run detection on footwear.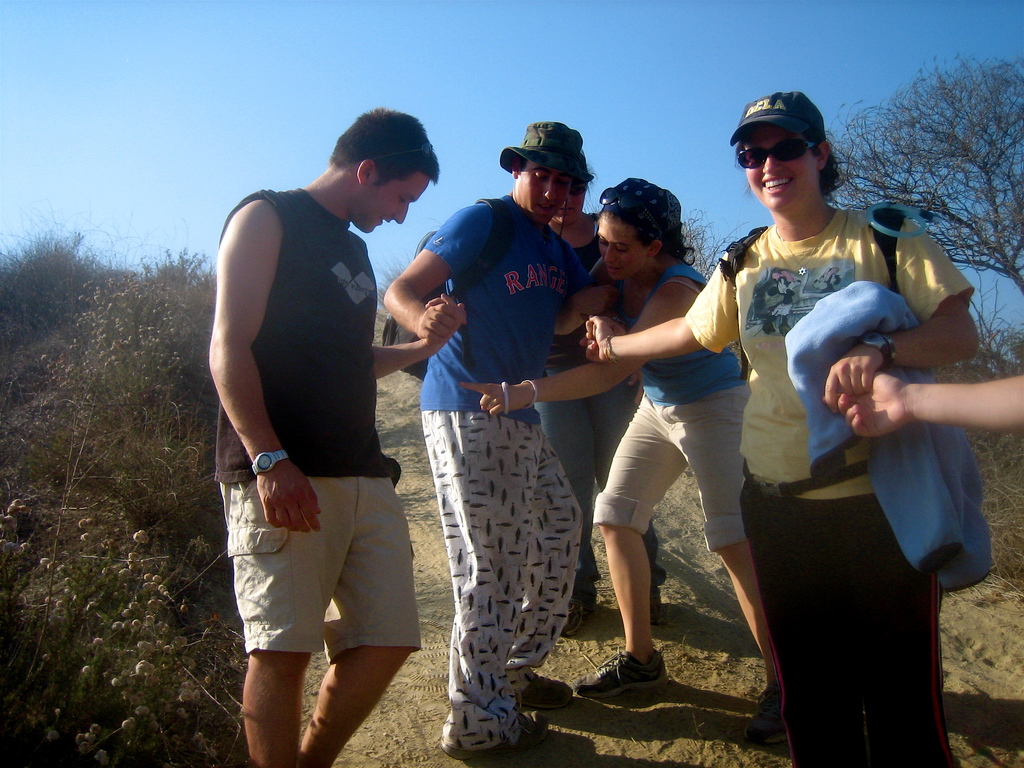
Result: <region>745, 688, 785, 749</region>.
